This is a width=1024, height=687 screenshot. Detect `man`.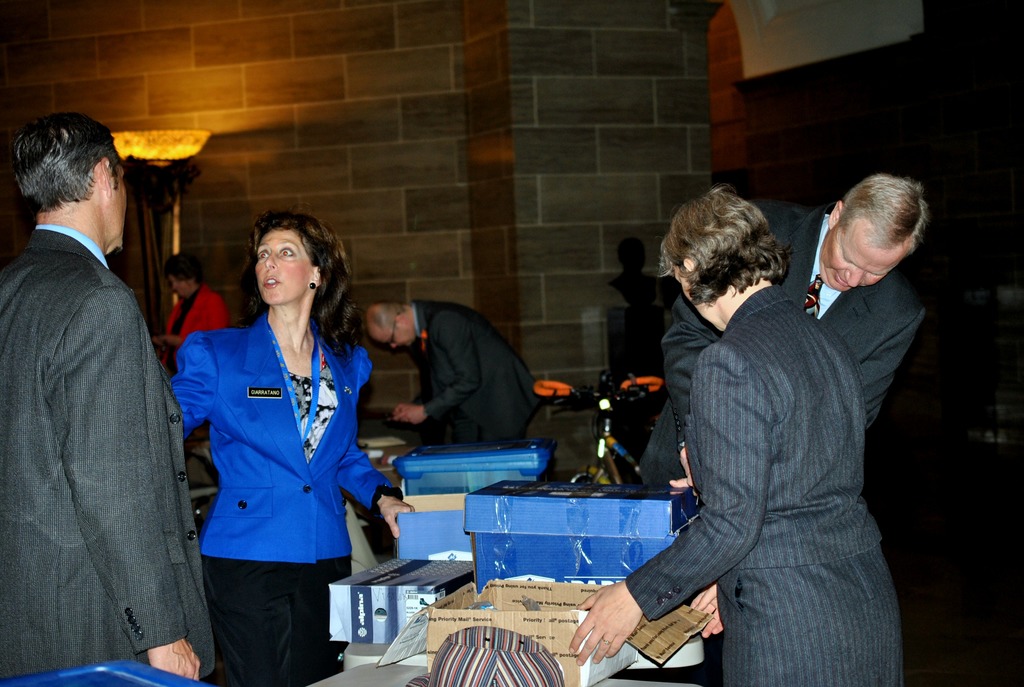
left=637, top=171, right=930, bottom=496.
